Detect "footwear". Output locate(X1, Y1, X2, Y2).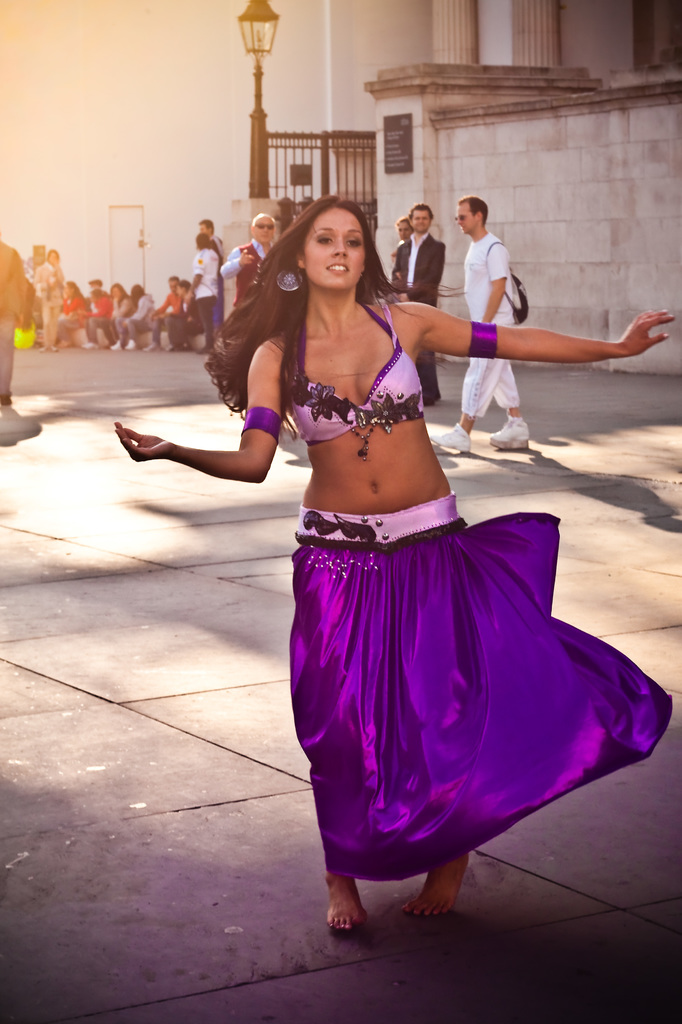
locate(429, 421, 473, 454).
